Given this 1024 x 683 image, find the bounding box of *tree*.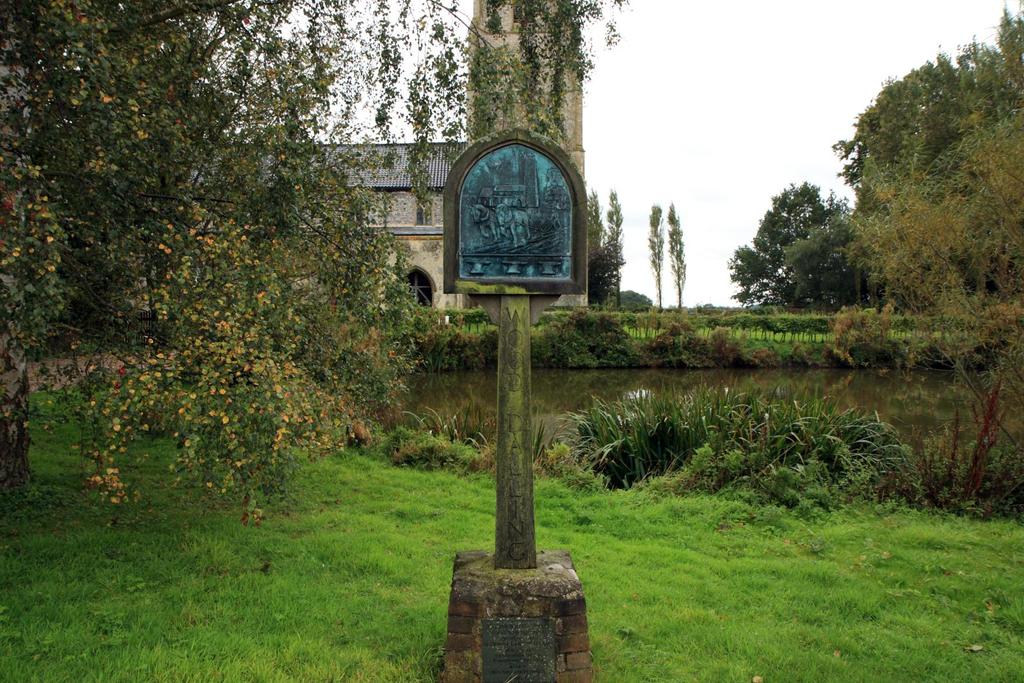
[x1=662, y1=204, x2=694, y2=314].
